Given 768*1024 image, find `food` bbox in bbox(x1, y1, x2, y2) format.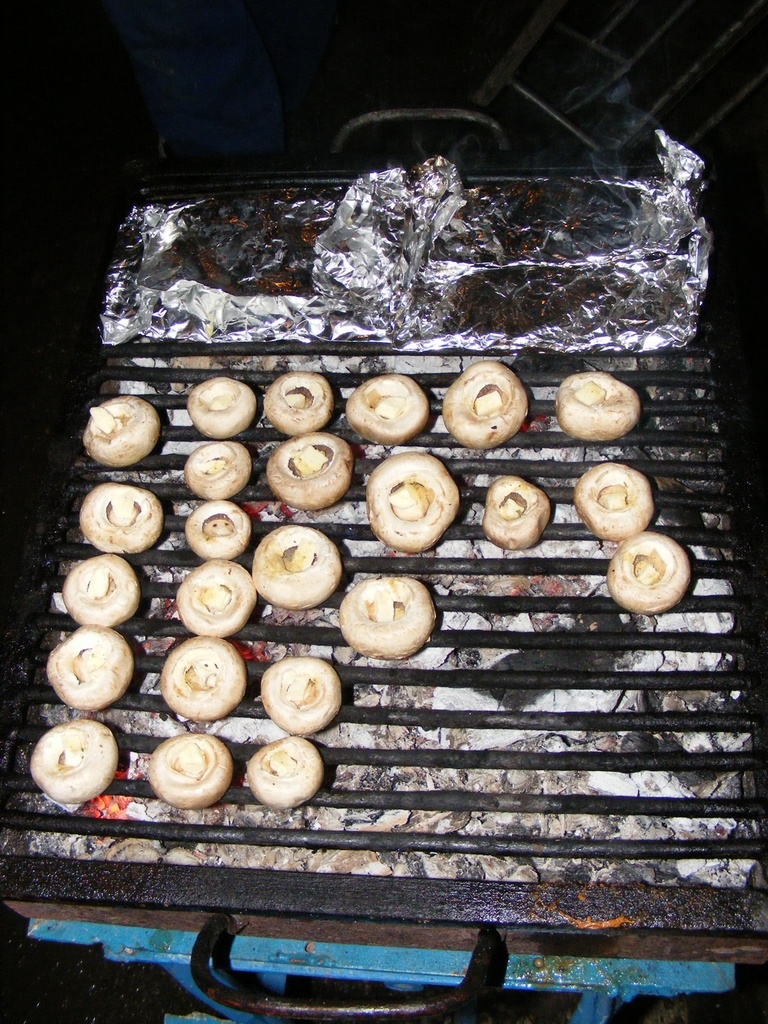
bbox(254, 523, 340, 608).
